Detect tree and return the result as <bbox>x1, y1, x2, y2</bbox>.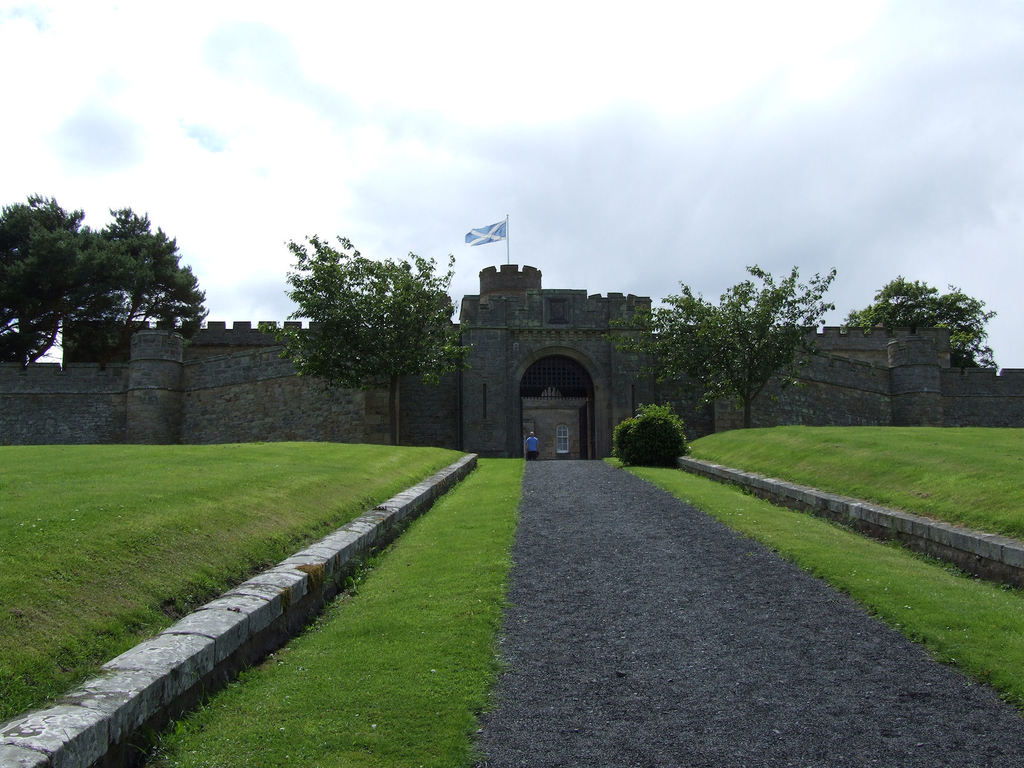
<bbox>850, 285, 1007, 369</bbox>.
